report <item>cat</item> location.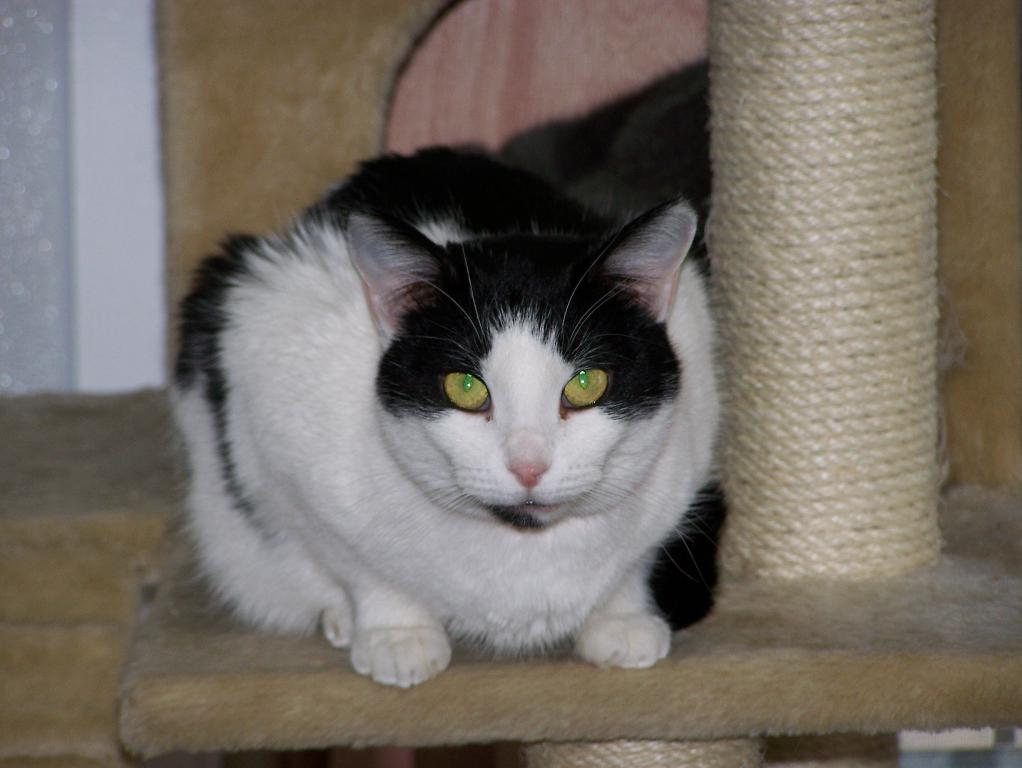
Report: [x1=165, y1=135, x2=717, y2=683].
